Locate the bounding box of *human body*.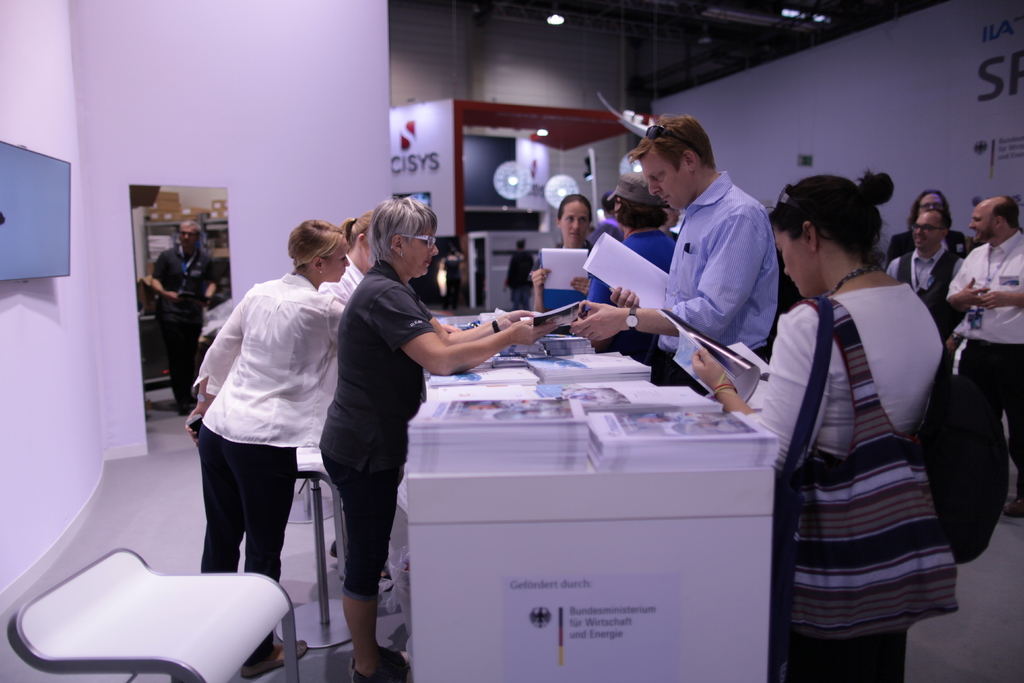
Bounding box: Rect(570, 107, 779, 399).
